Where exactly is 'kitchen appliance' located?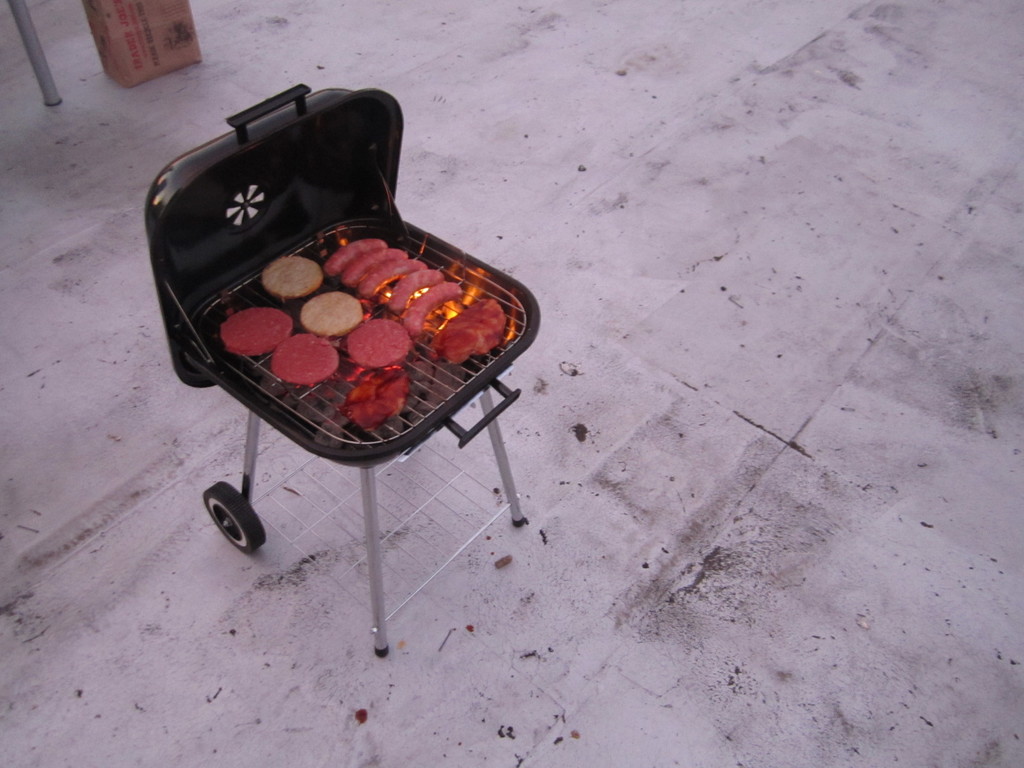
Its bounding box is (147,80,543,653).
